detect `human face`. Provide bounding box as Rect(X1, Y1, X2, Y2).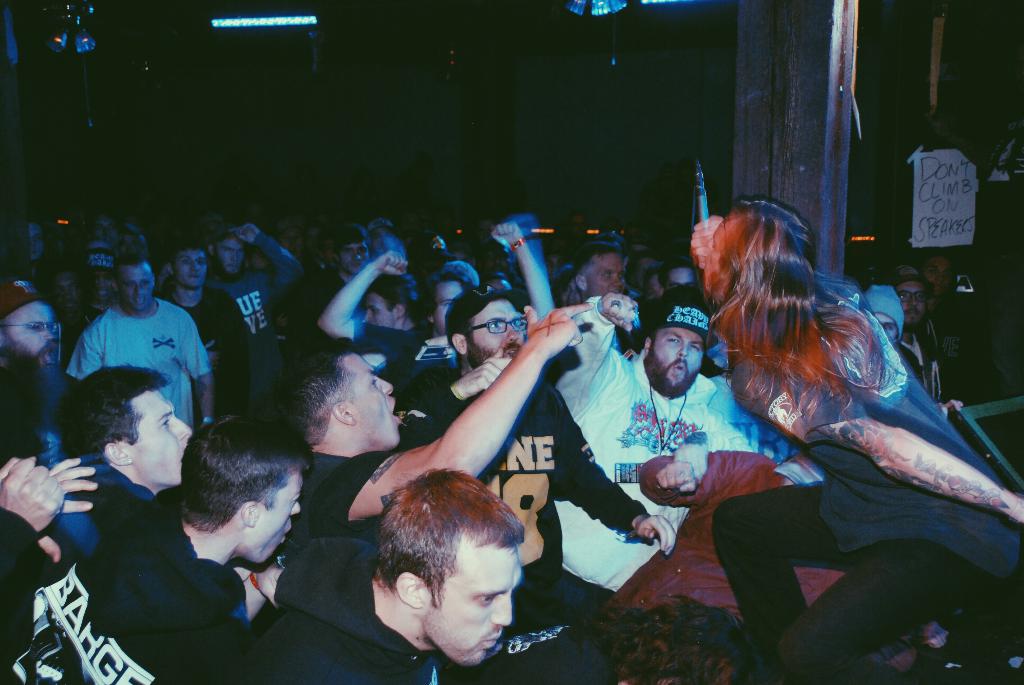
Rect(901, 280, 931, 324).
